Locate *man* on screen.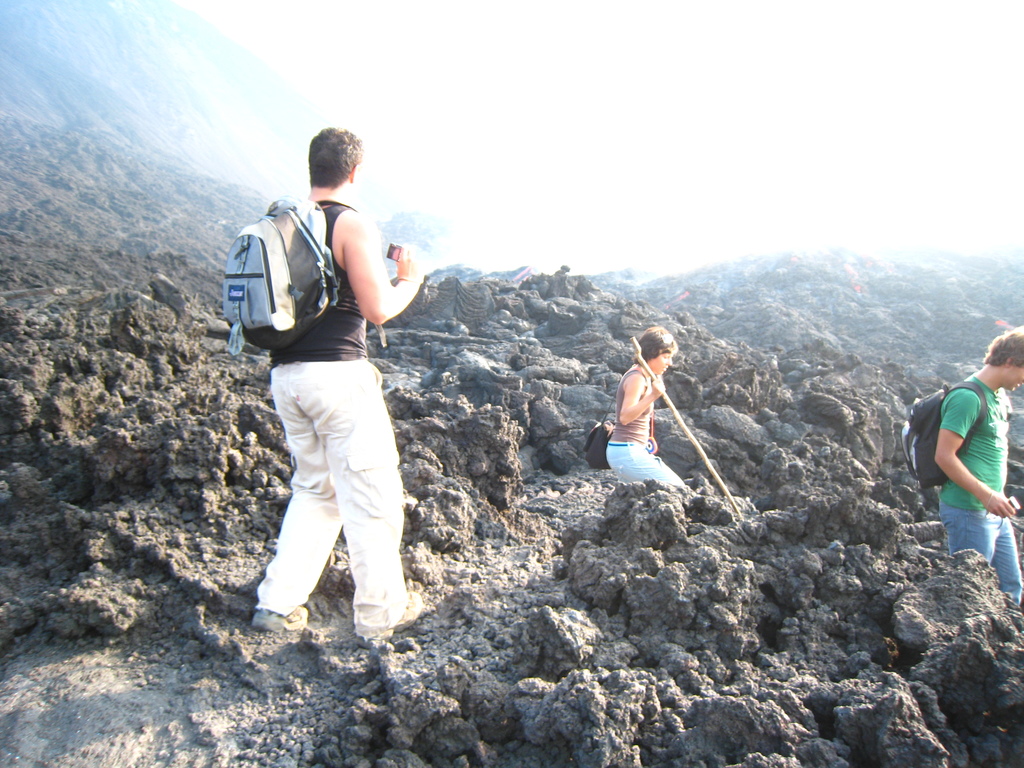
On screen at (x1=211, y1=122, x2=431, y2=640).
